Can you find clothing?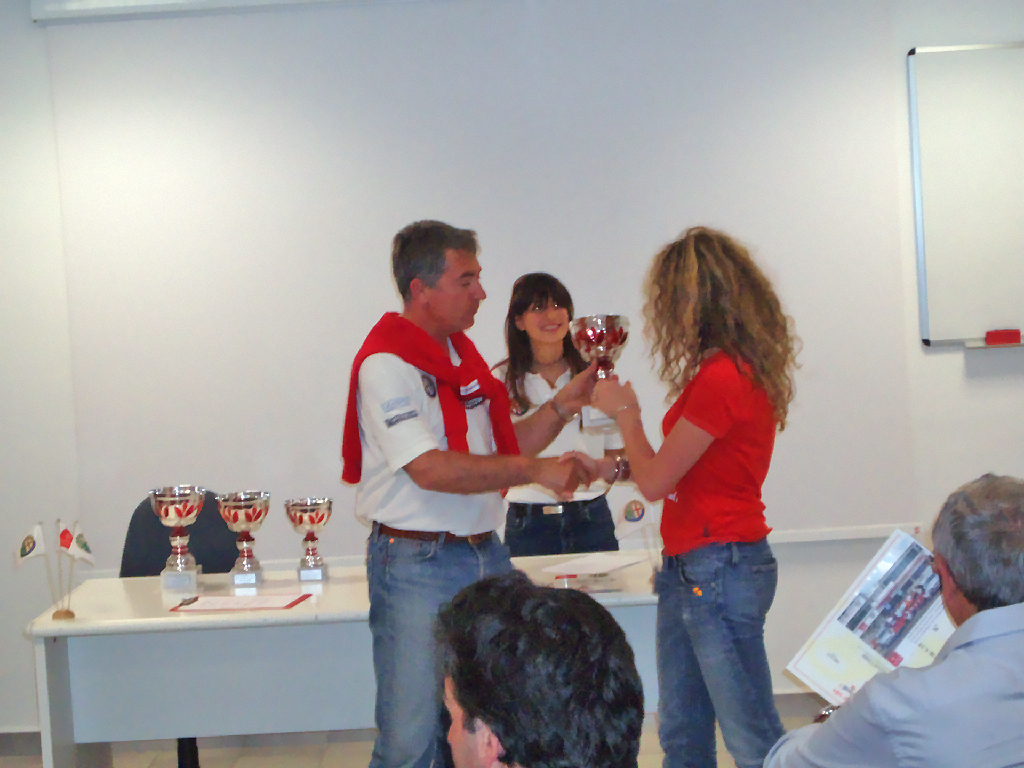
Yes, bounding box: crop(485, 366, 636, 534).
